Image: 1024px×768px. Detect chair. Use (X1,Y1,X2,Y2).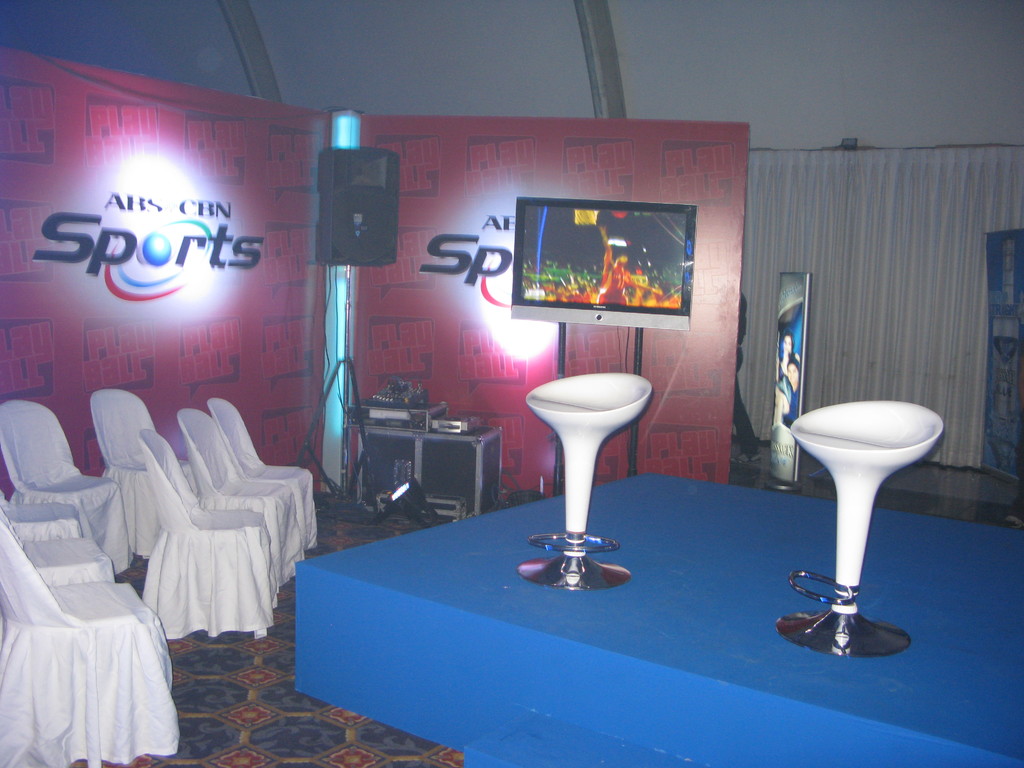
(86,390,198,557).
